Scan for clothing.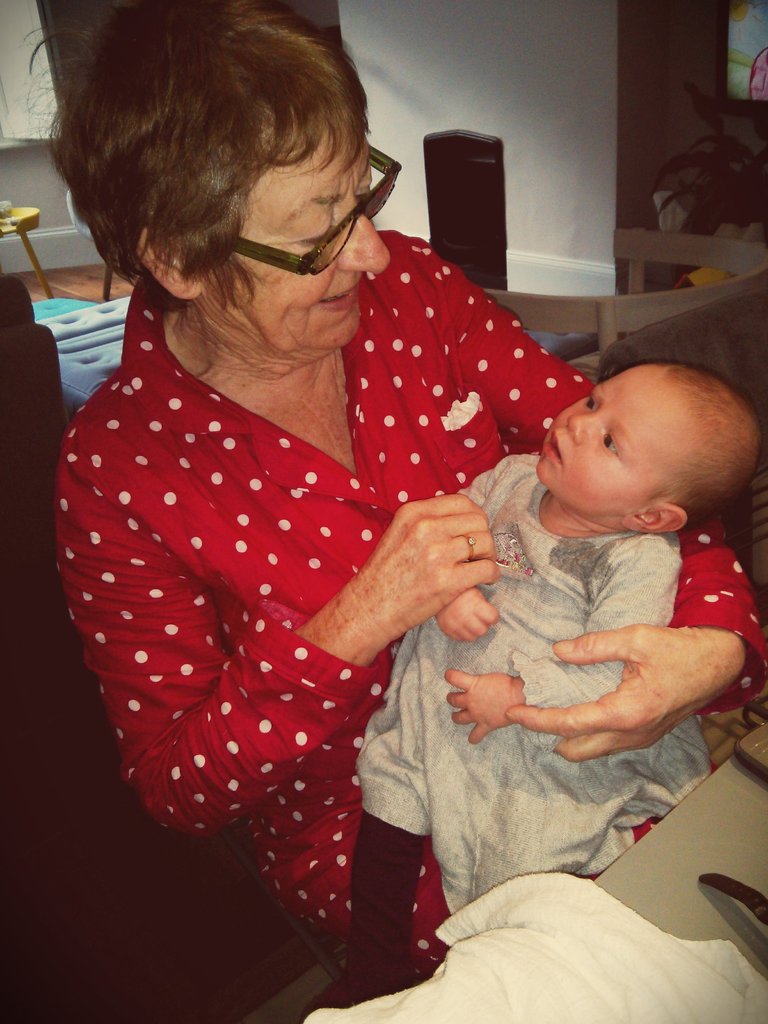
Scan result: left=350, top=448, right=719, bottom=911.
